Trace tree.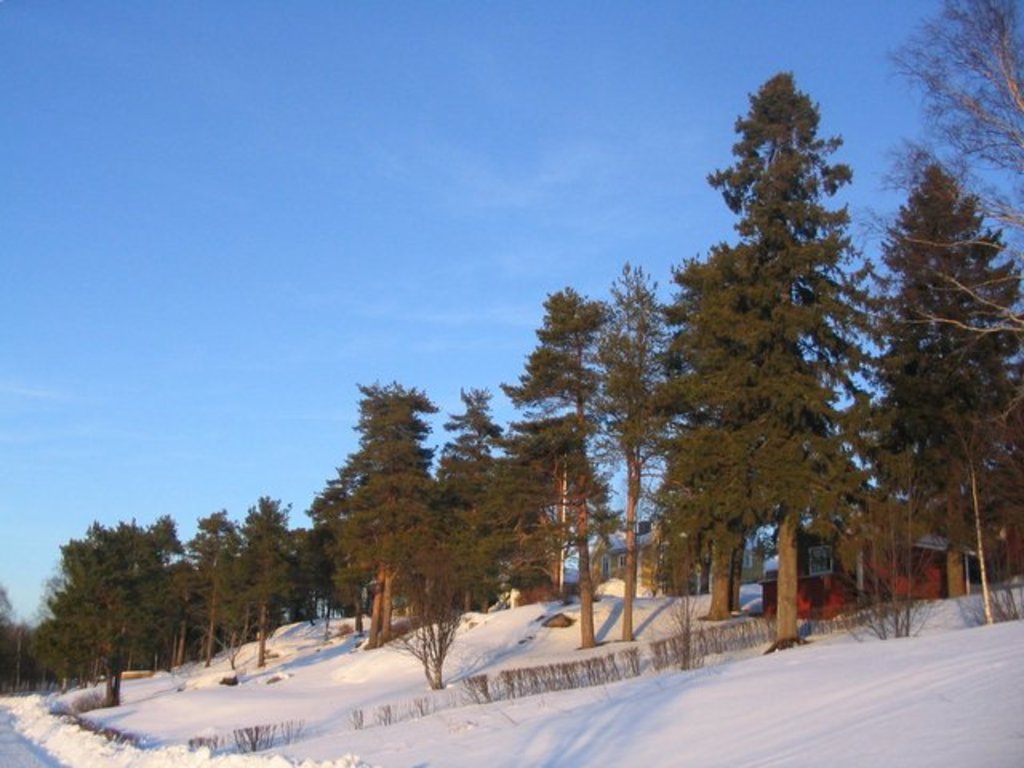
Traced to bbox=[432, 389, 507, 608].
